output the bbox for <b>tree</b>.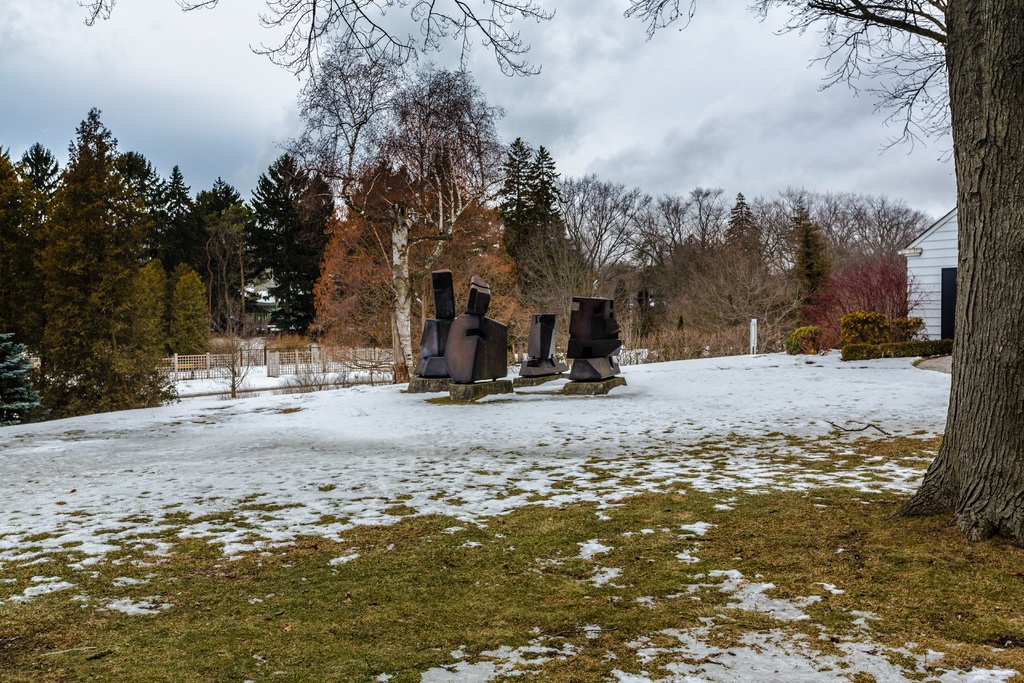
<region>305, 75, 524, 376</region>.
